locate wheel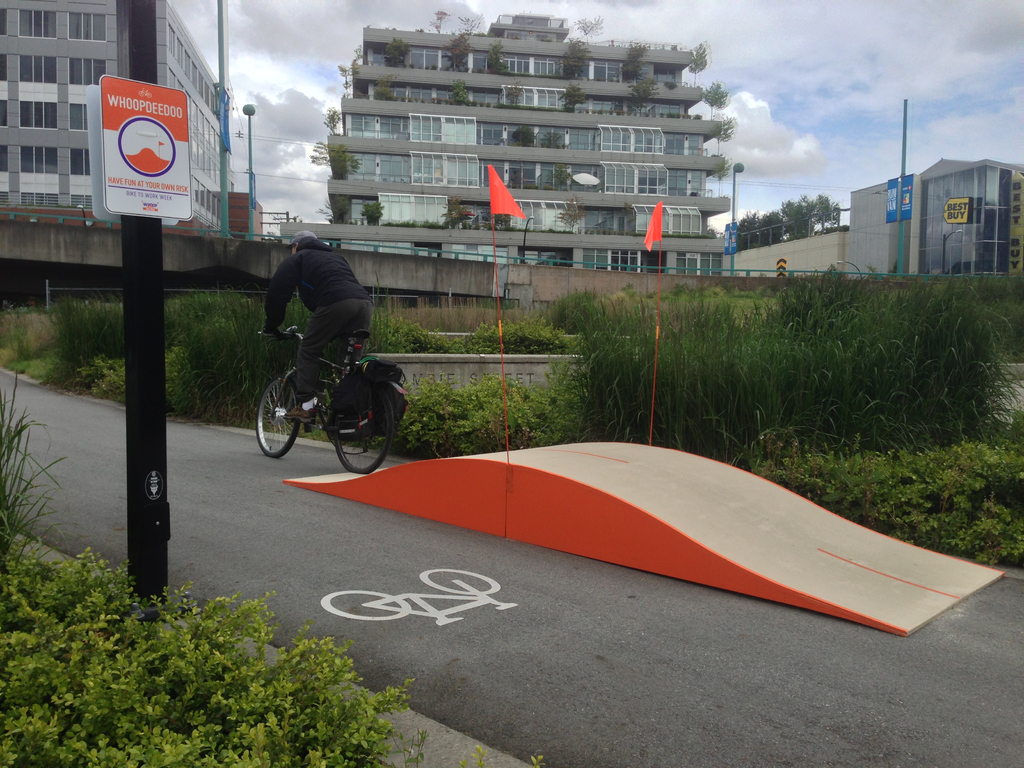
[x1=255, y1=372, x2=305, y2=462]
